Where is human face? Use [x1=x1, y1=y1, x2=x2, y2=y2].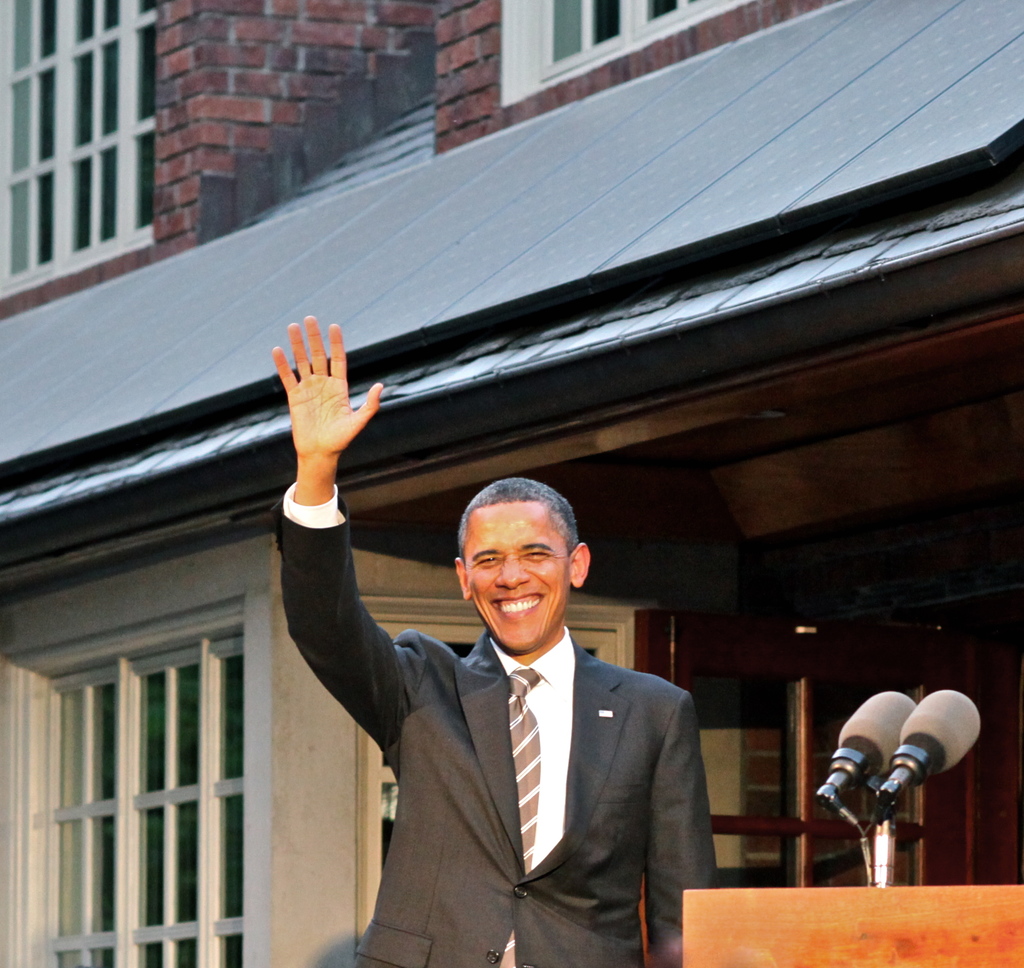
[x1=463, y1=504, x2=568, y2=646].
